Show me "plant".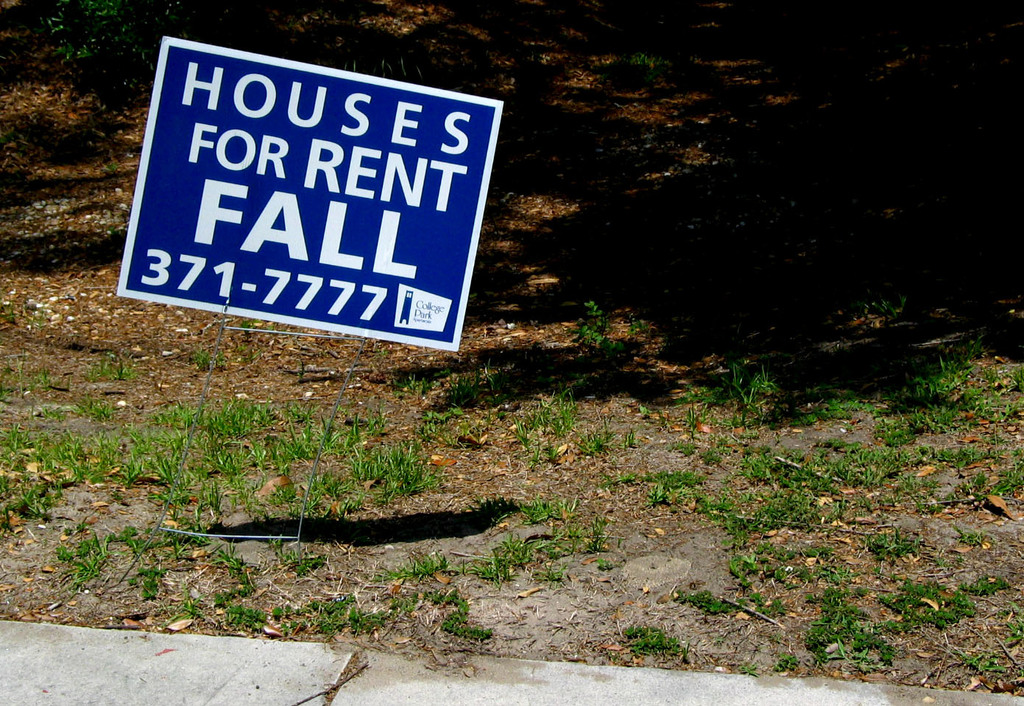
"plant" is here: <bbox>619, 426, 639, 455</bbox>.
